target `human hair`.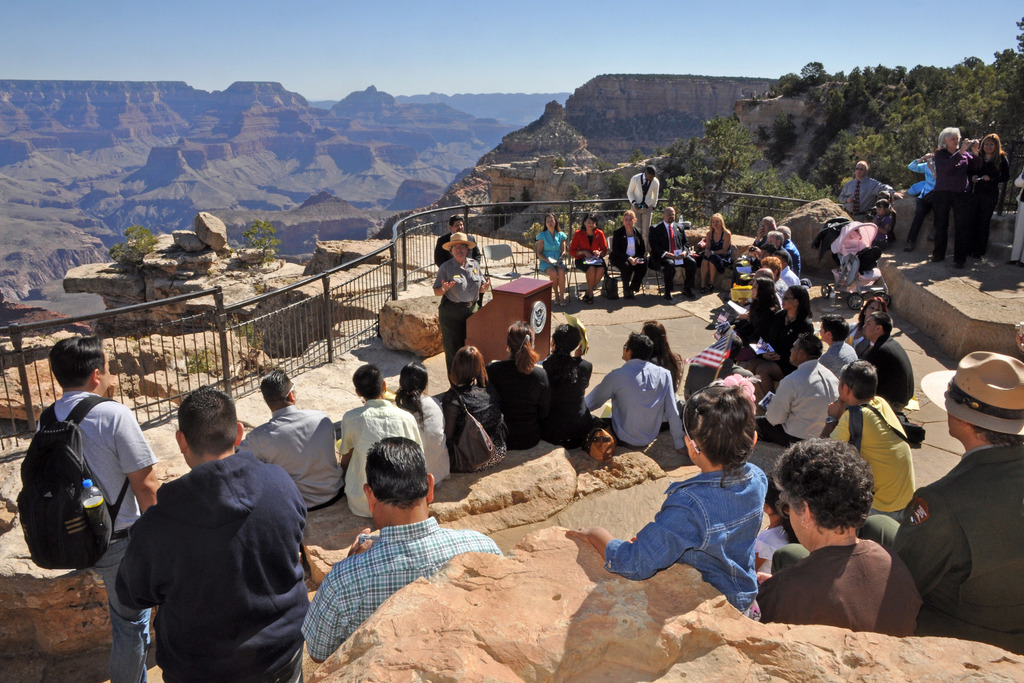
Target region: 796 334 825 362.
